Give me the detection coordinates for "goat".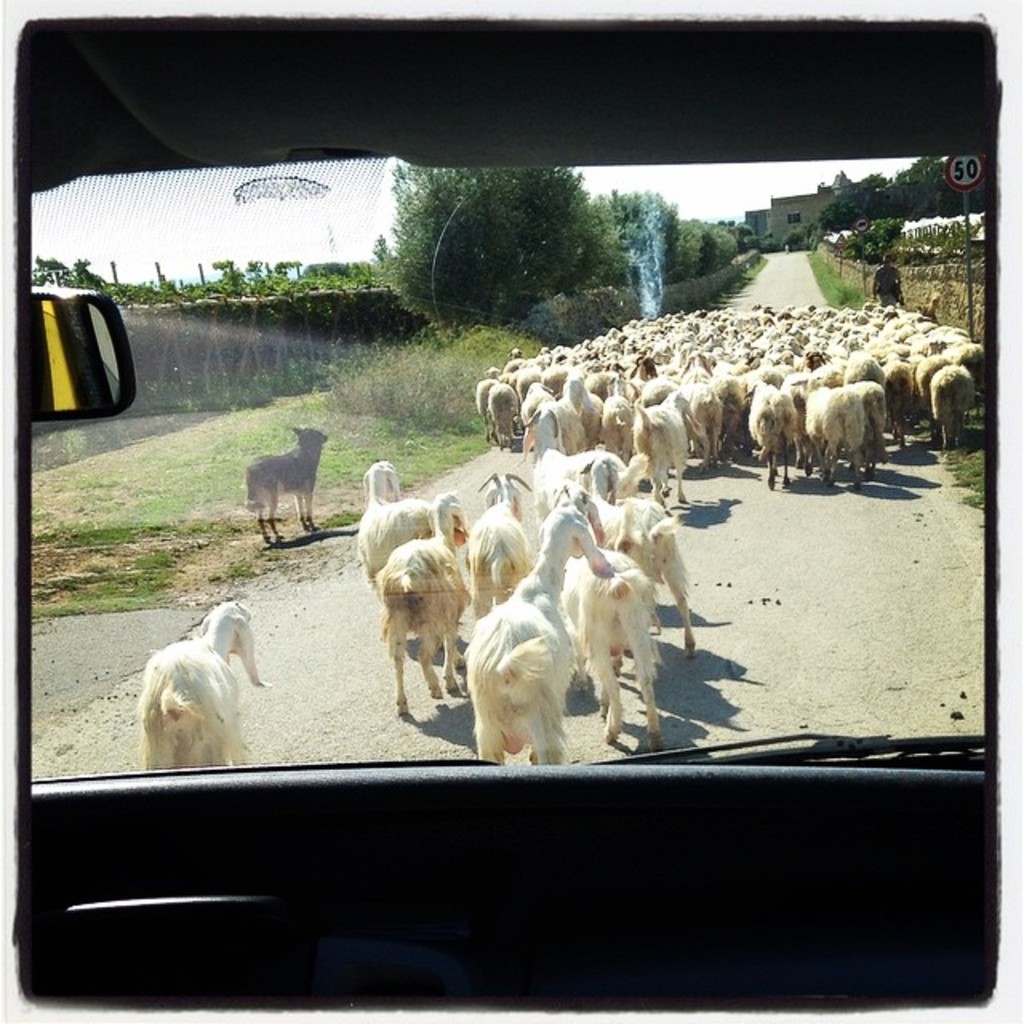
358,432,694,765.
